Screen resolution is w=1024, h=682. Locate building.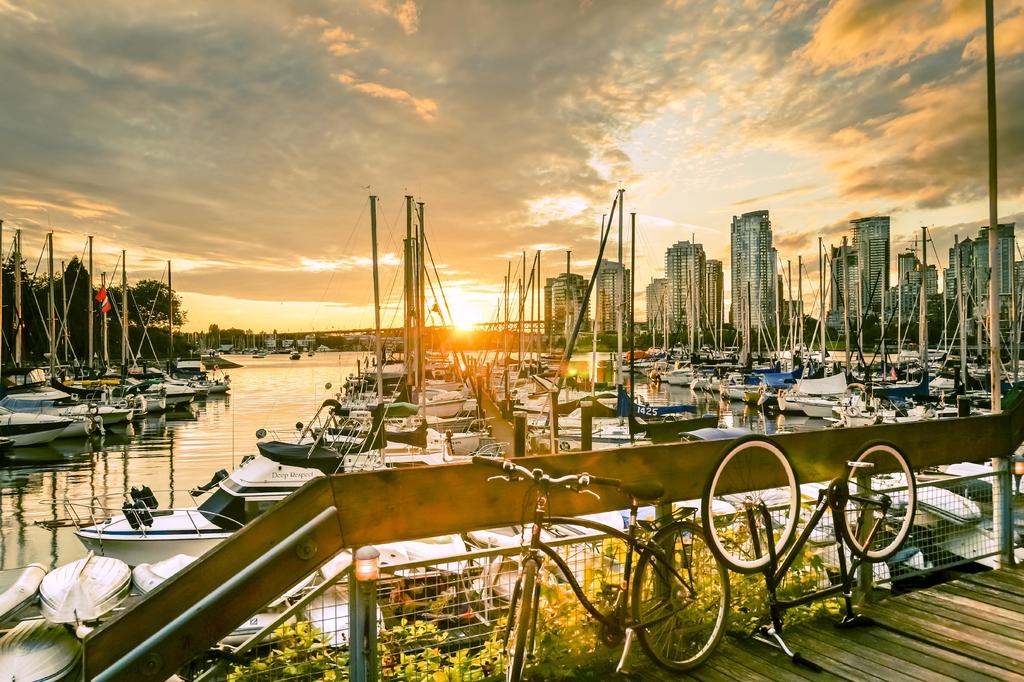
x1=596 y1=253 x2=632 y2=333.
